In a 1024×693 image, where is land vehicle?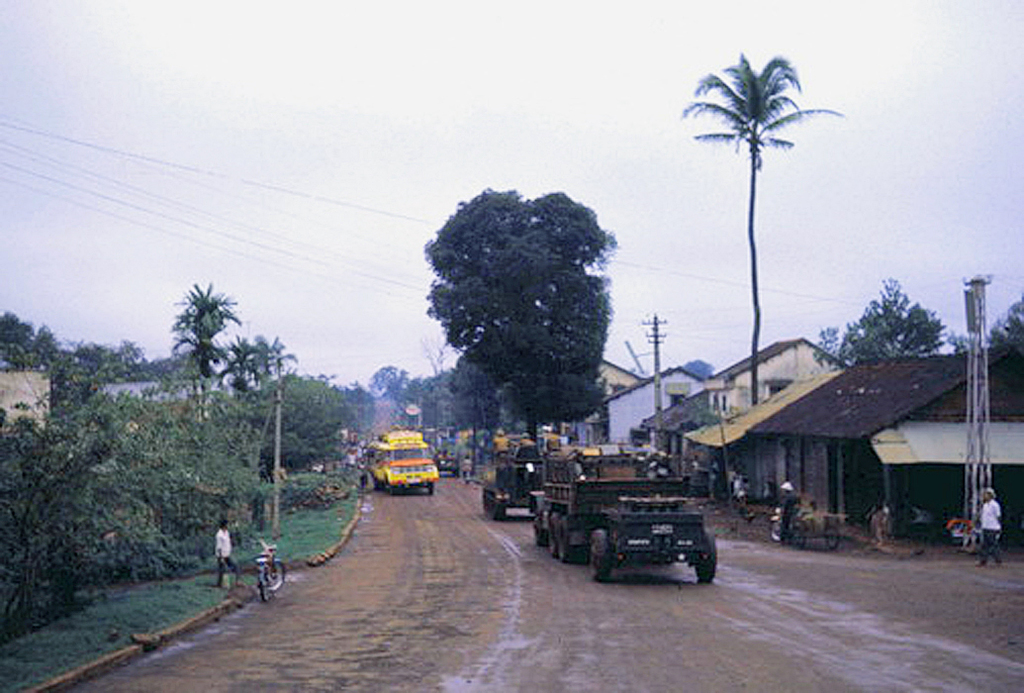
pyautogui.locateOnScreen(255, 538, 289, 604).
